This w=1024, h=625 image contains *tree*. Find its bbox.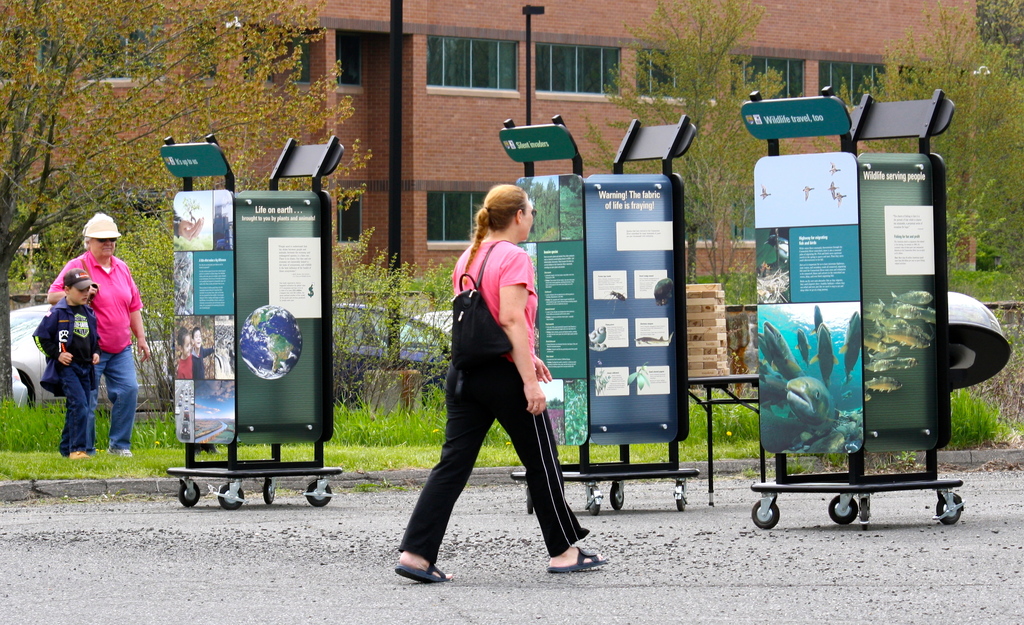
0 0 375 407.
